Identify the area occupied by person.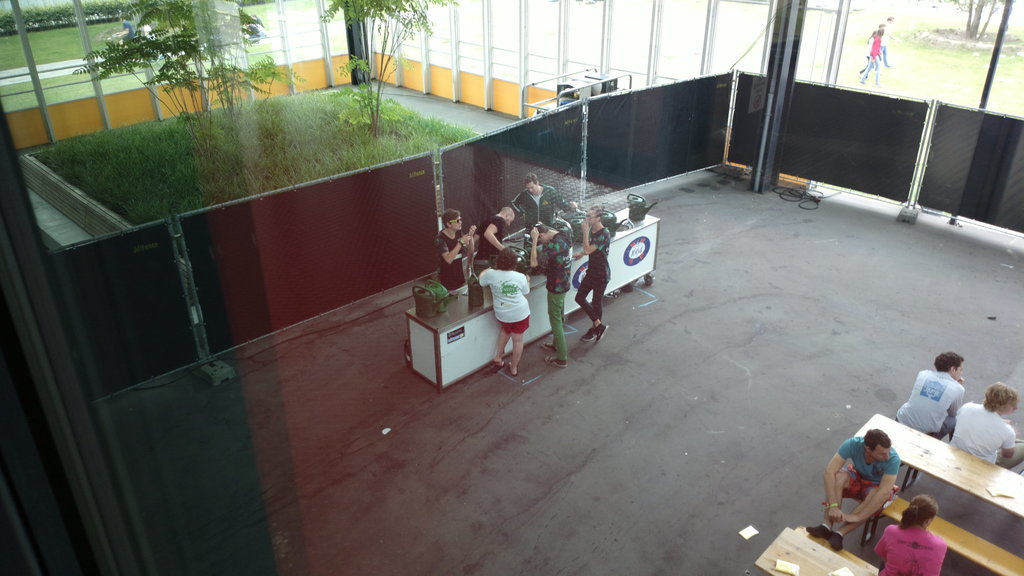
Area: x1=903 y1=339 x2=966 y2=445.
